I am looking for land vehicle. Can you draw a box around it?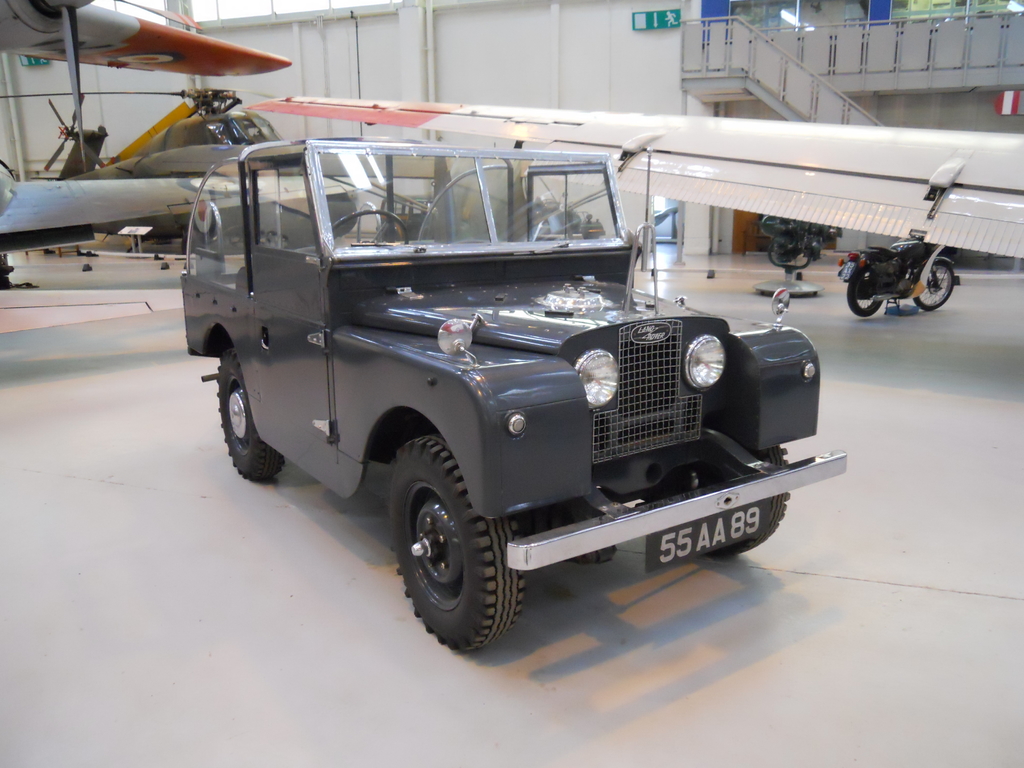
Sure, the bounding box is left=177, top=112, right=888, bottom=650.
